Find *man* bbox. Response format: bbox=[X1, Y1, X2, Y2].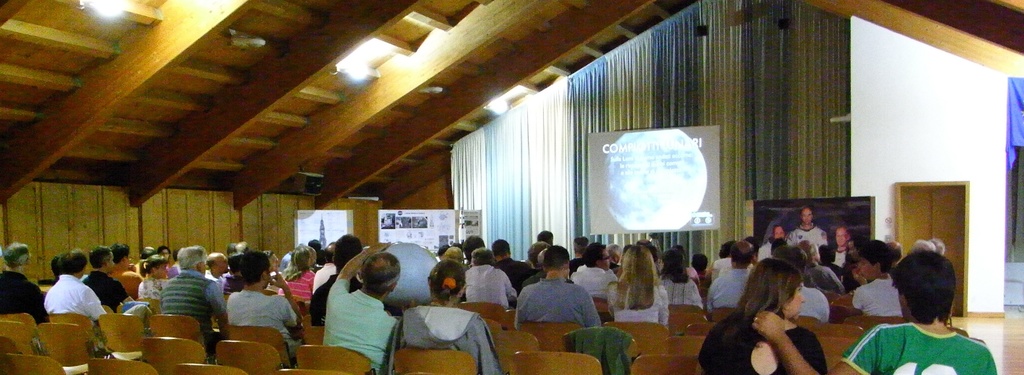
bbox=[225, 249, 308, 363].
